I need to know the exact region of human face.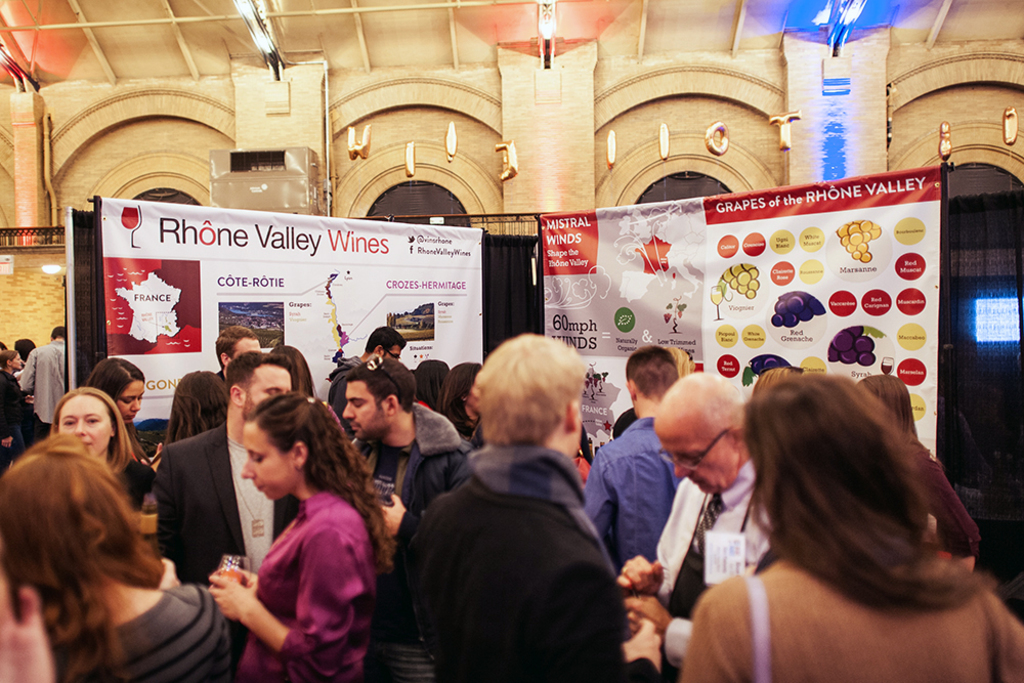
Region: box=[243, 421, 296, 495].
